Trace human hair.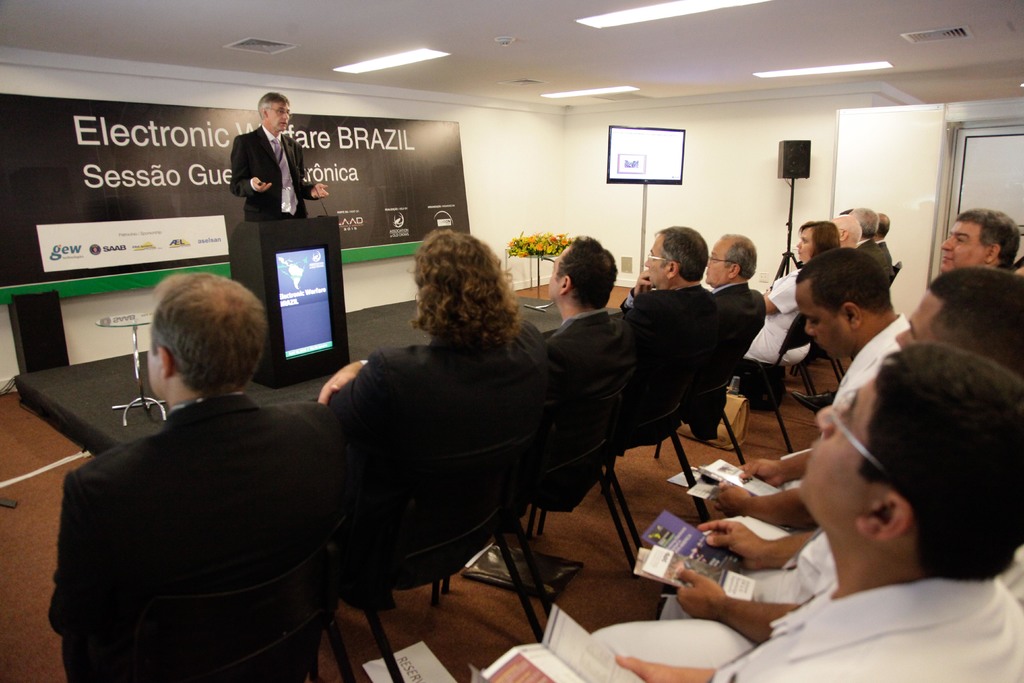
Traced to 726/234/757/281.
